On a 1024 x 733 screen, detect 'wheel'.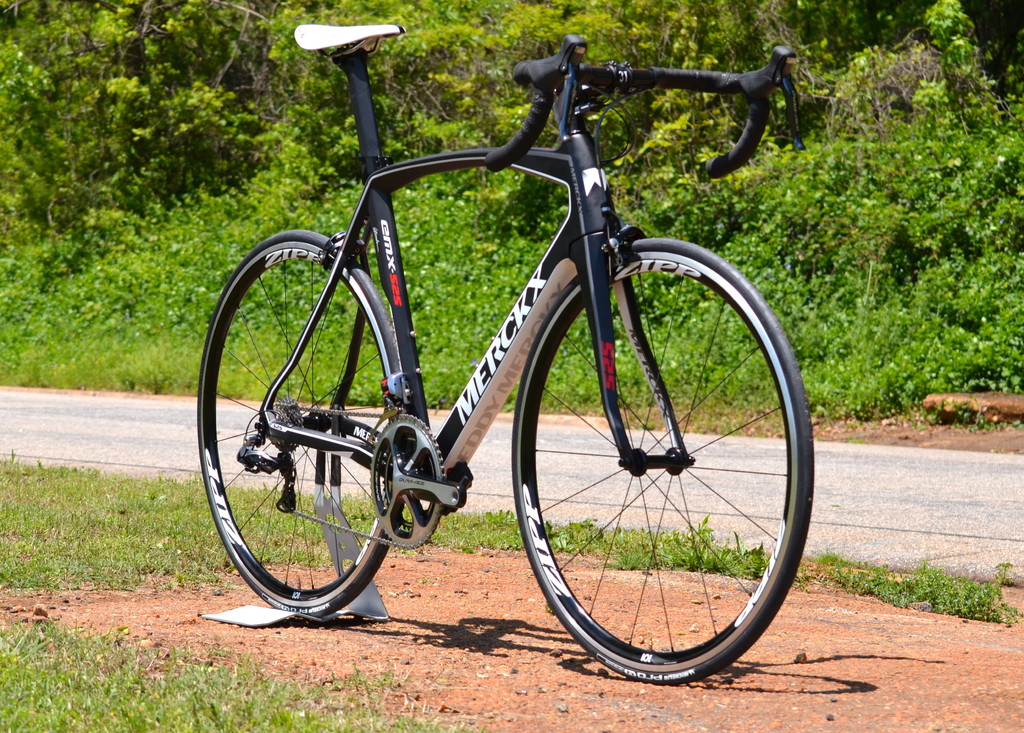
(x1=511, y1=244, x2=810, y2=691).
